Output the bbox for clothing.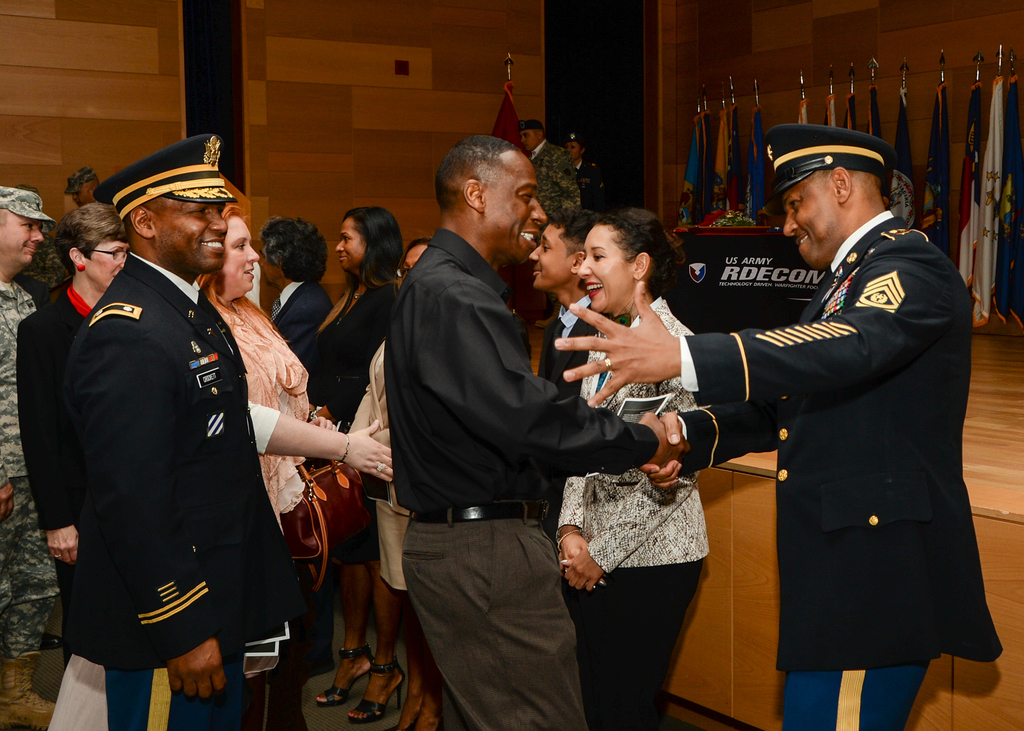
{"x1": 525, "y1": 140, "x2": 583, "y2": 218}.
